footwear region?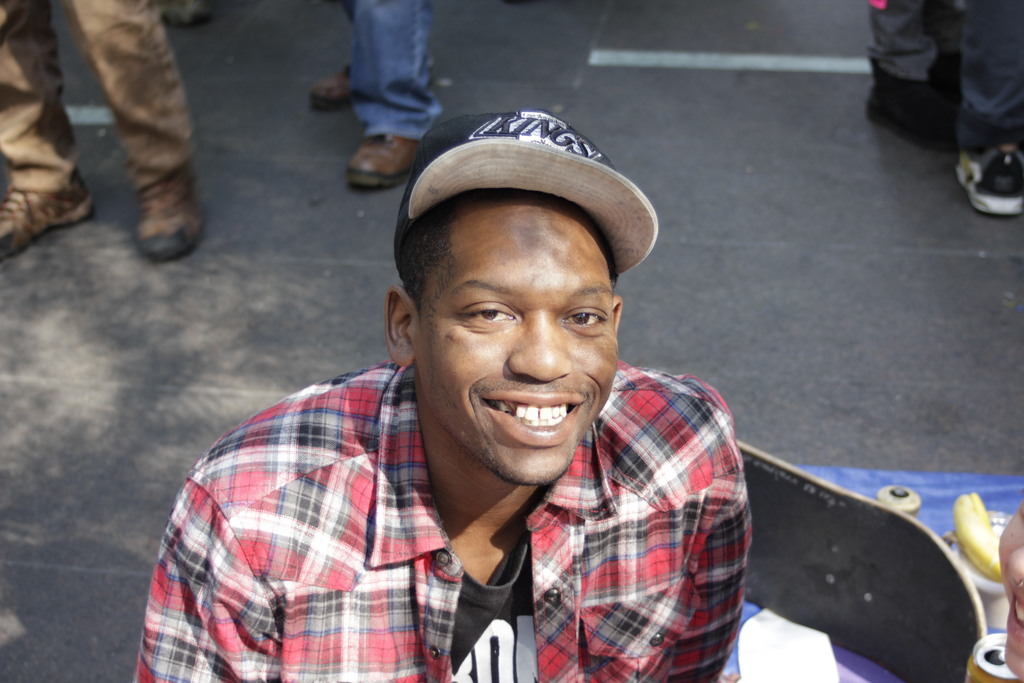
l=8, t=116, r=77, b=235
